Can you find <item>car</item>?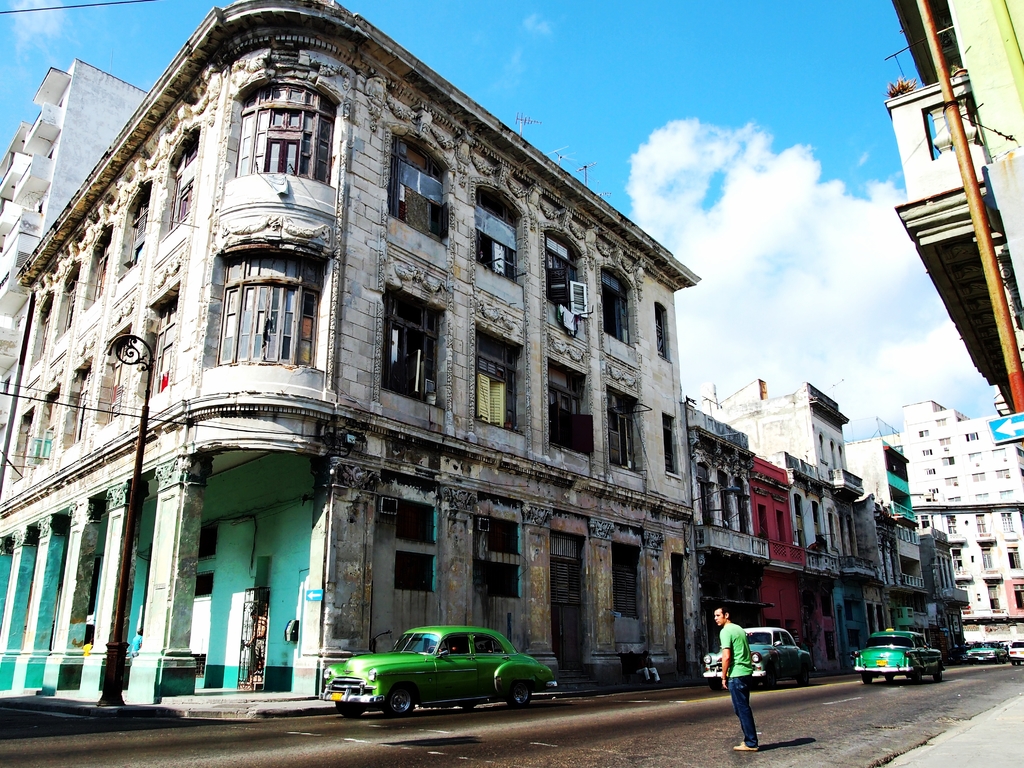
Yes, bounding box: pyautogui.locateOnScreen(1007, 640, 1023, 666).
